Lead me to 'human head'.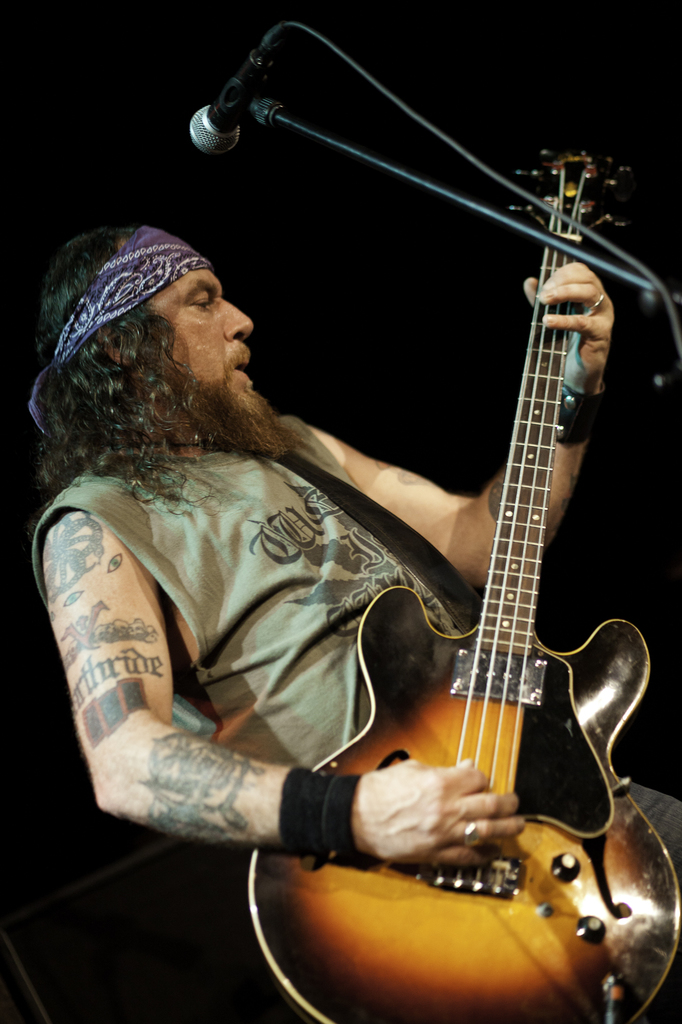
Lead to l=28, t=216, r=284, b=454.
